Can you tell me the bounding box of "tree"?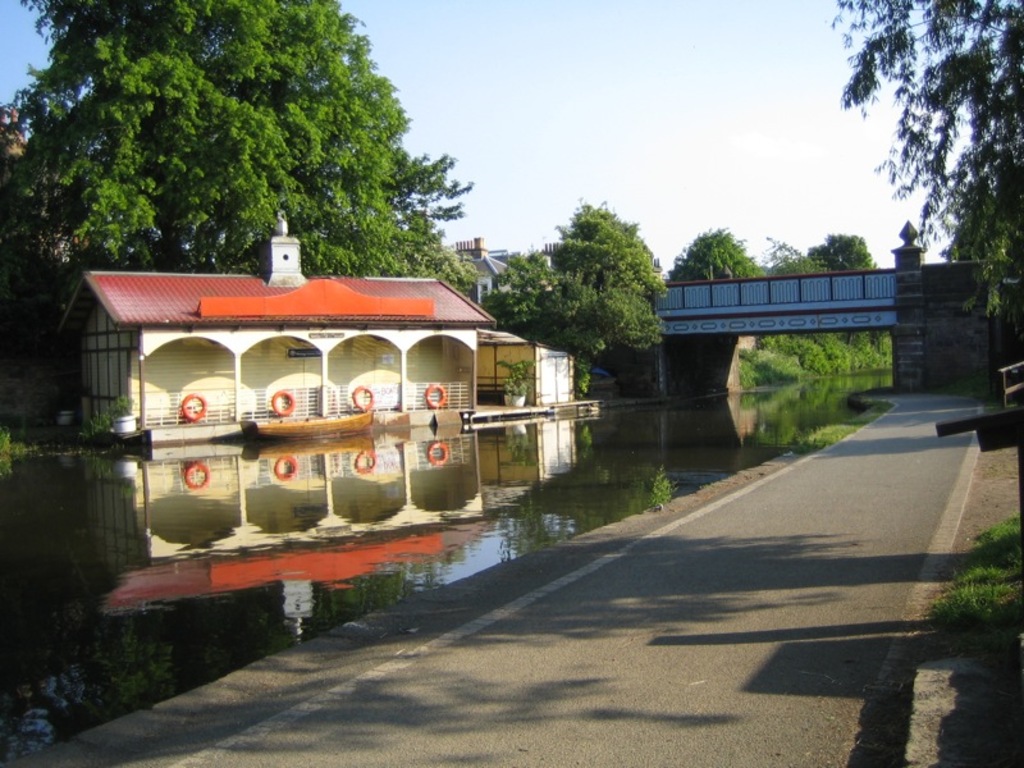
<region>476, 237, 662, 463</region>.
